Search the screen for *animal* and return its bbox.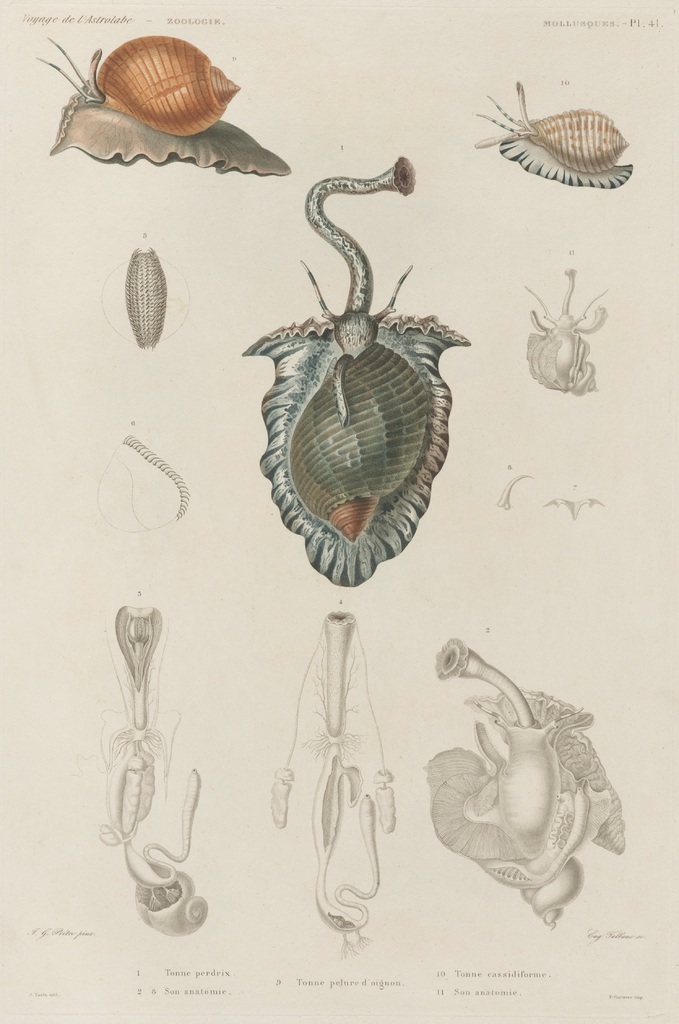
Found: <box>483,84,655,179</box>.
